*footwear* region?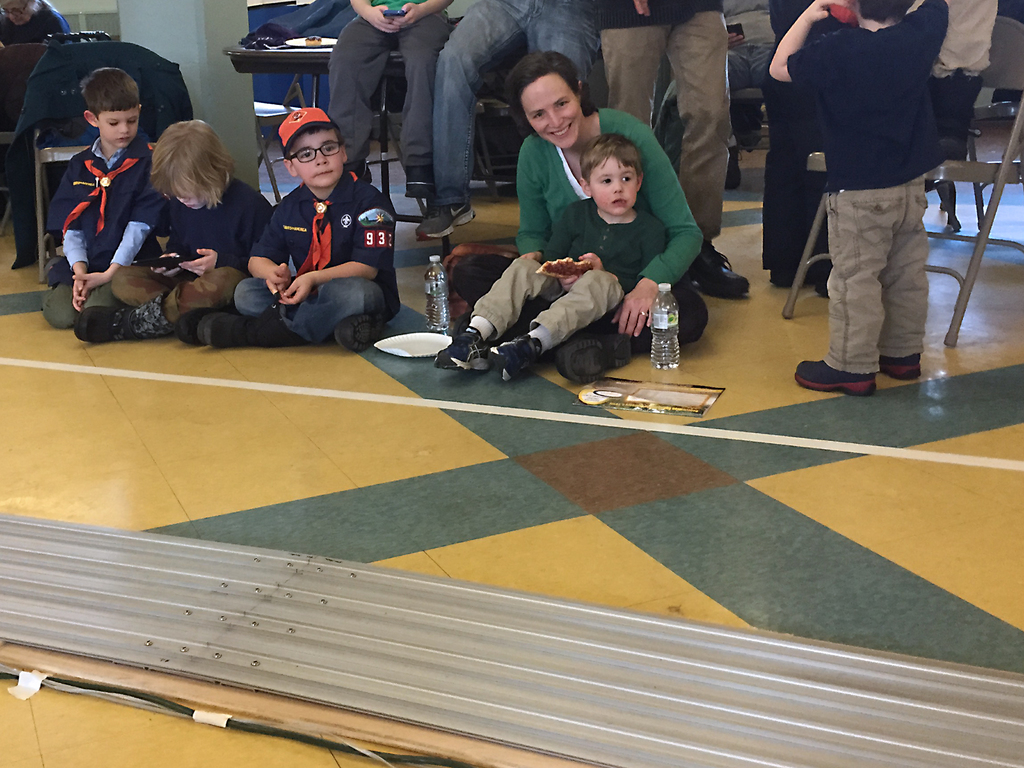
region(200, 310, 255, 340)
